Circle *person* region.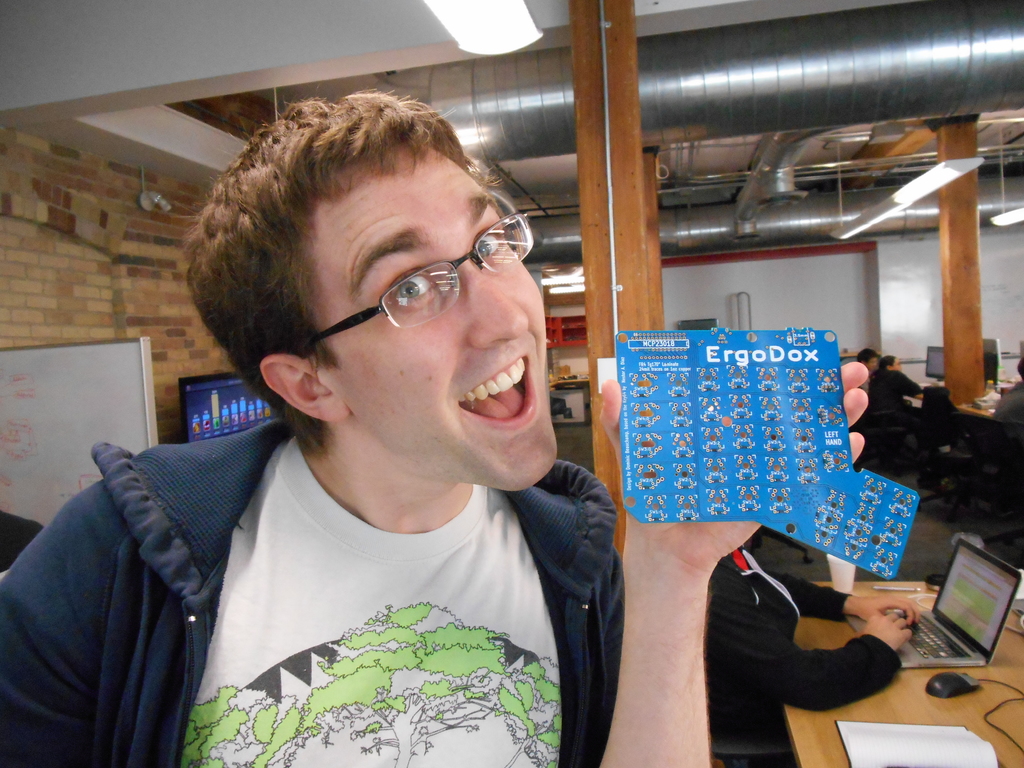
Region: [871, 356, 927, 451].
